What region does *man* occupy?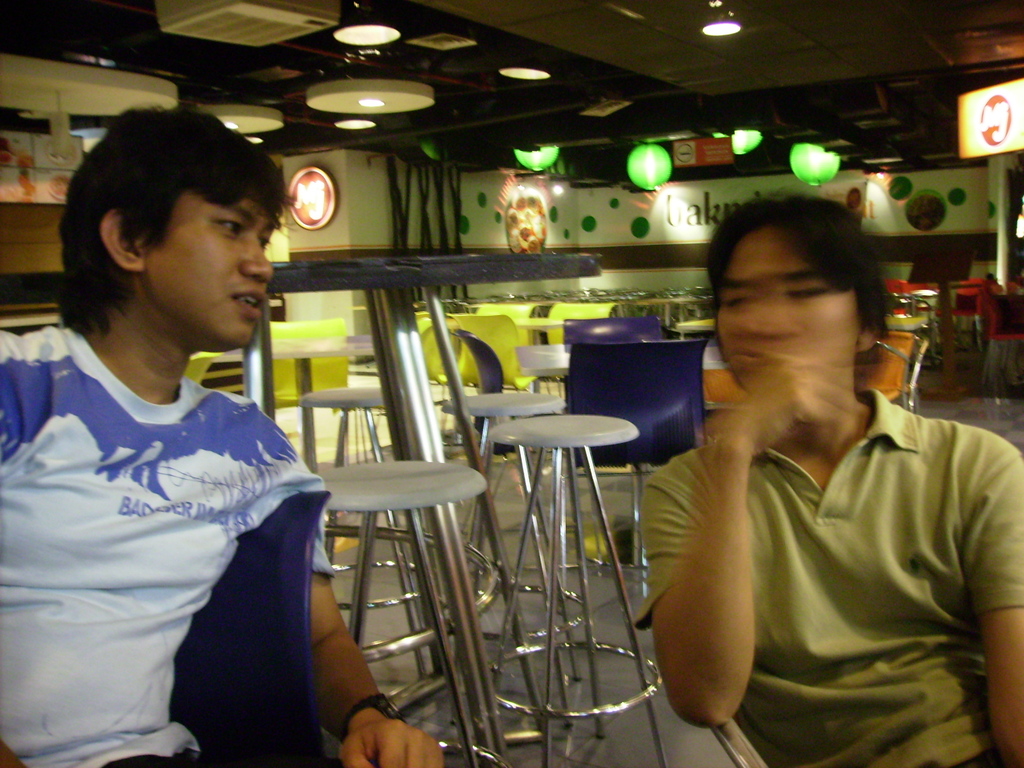
[0,99,454,767].
